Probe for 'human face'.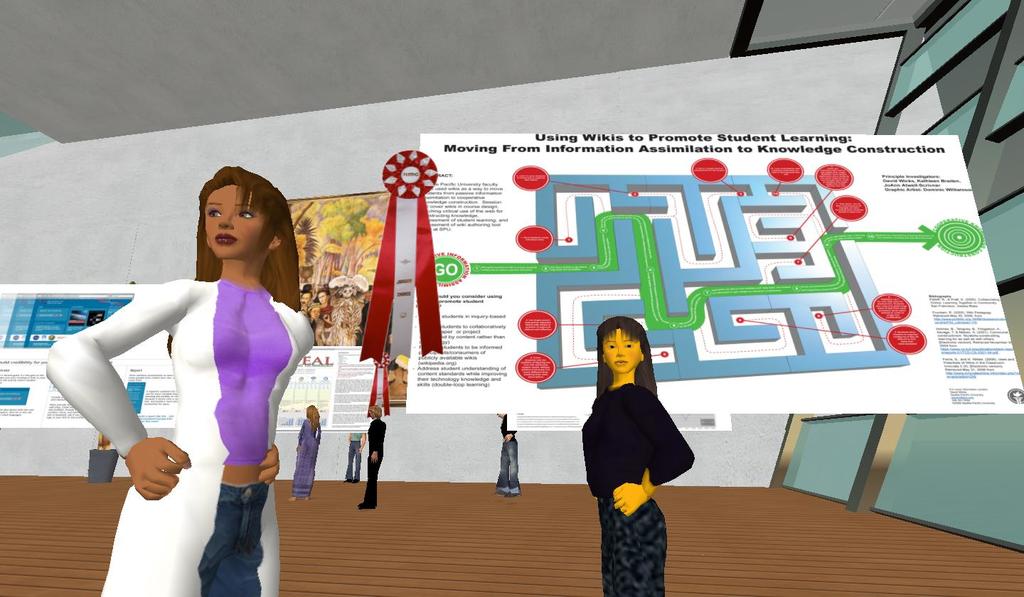
Probe result: 602,323,639,377.
